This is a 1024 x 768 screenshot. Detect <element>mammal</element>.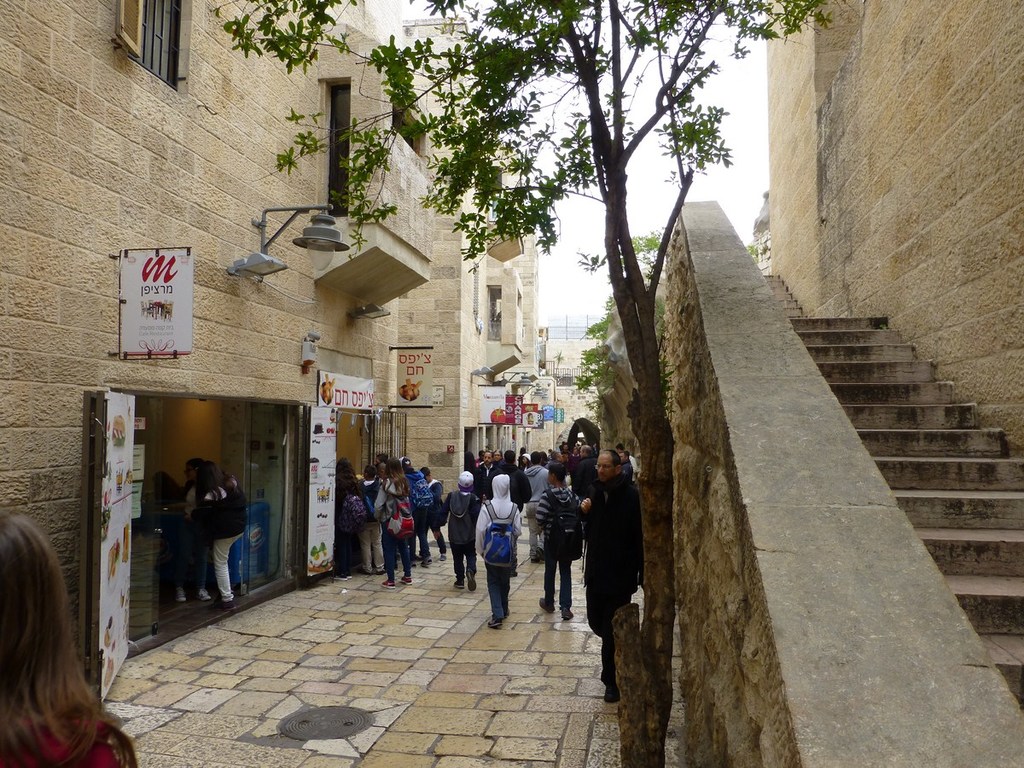
BBox(0, 514, 122, 760).
